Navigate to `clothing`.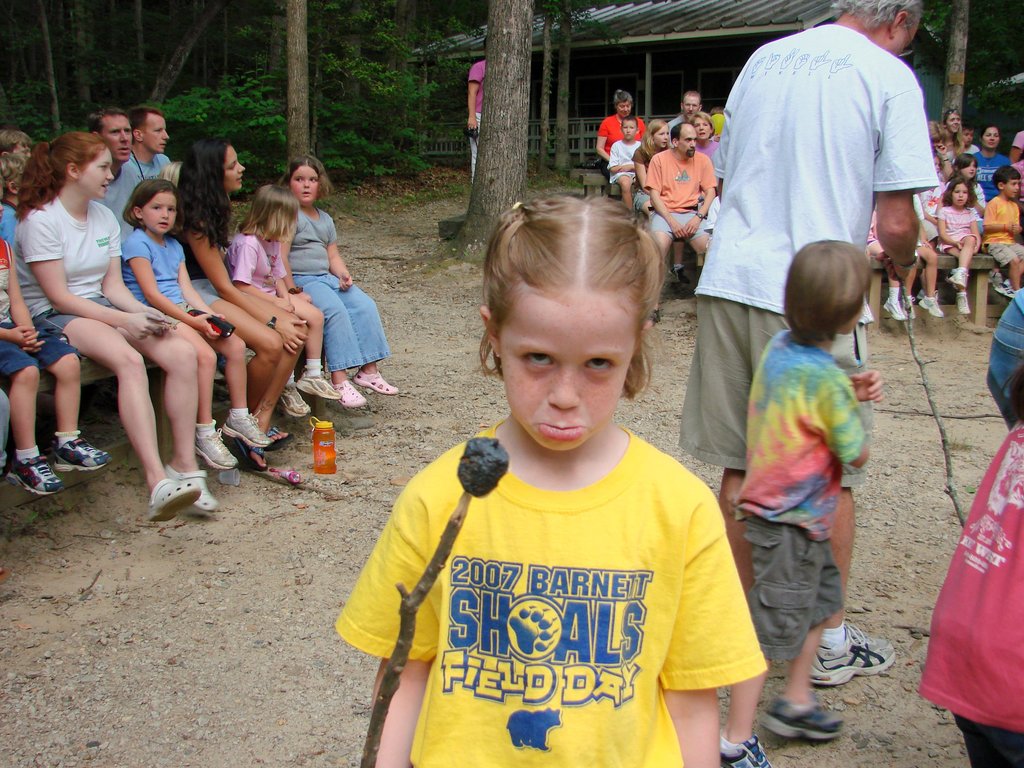
Navigation target: bbox=(463, 60, 487, 177).
